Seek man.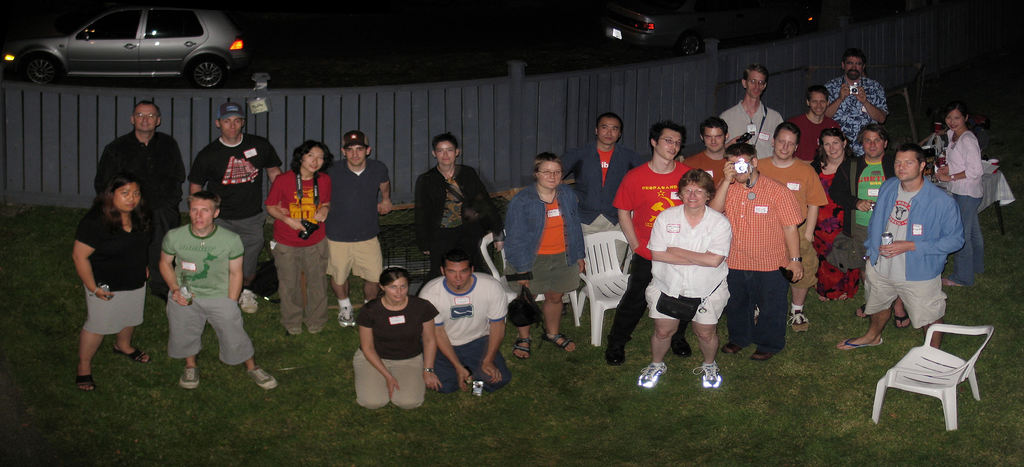
831, 120, 902, 298.
